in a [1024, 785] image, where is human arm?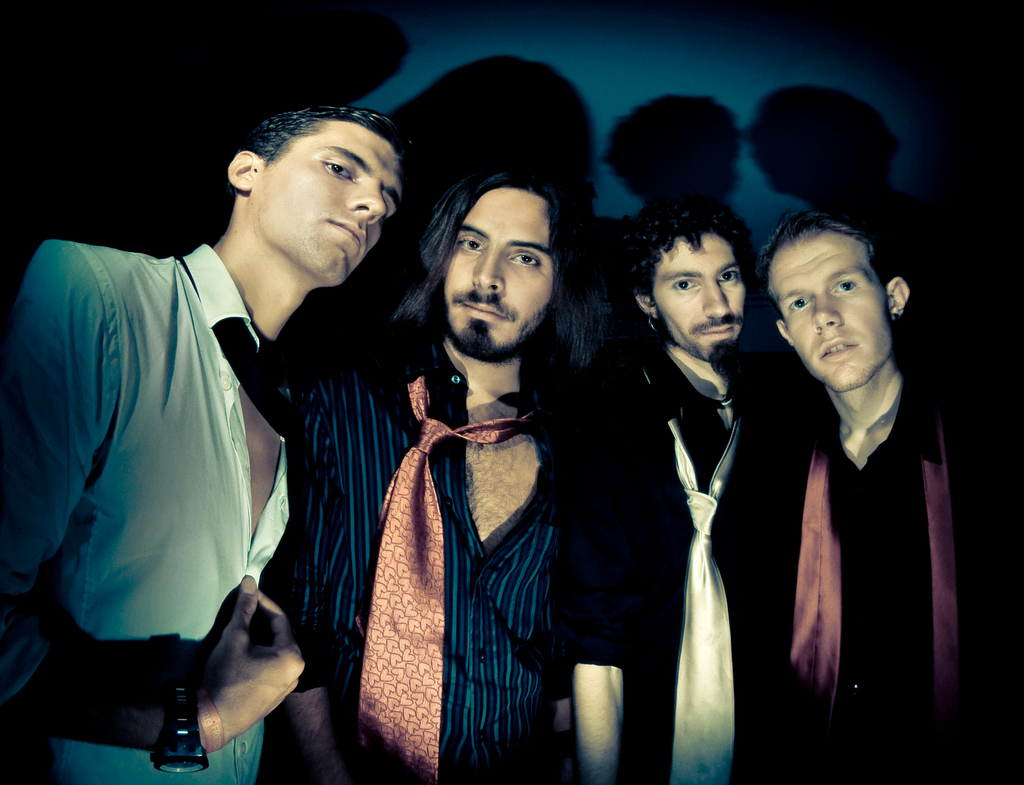
crop(571, 383, 628, 784).
